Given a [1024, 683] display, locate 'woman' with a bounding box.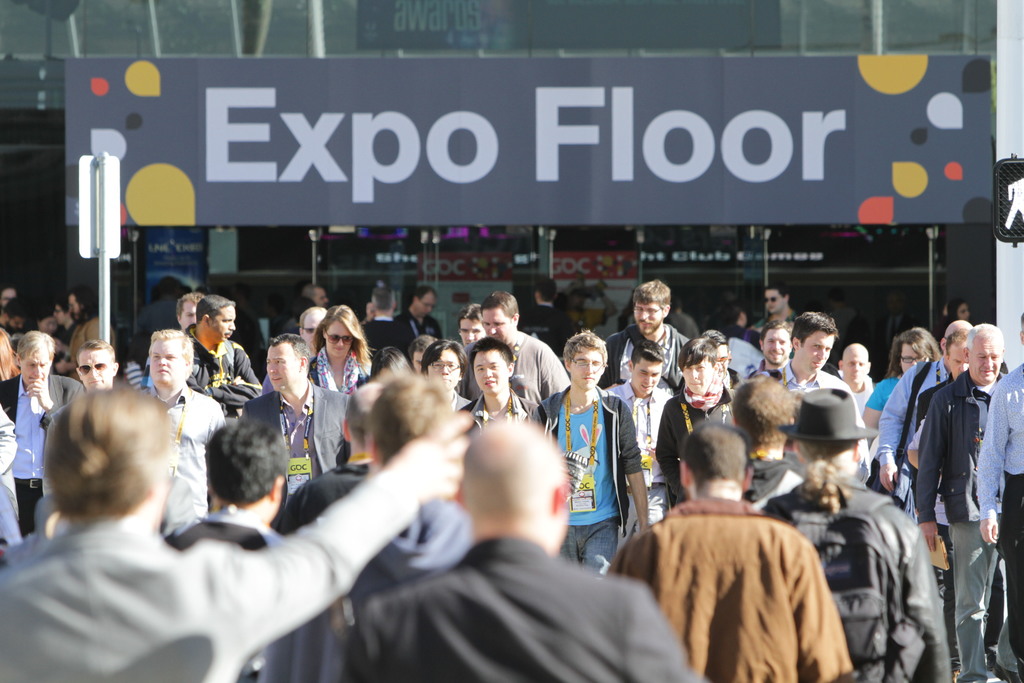
Located: (375, 349, 415, 379).
